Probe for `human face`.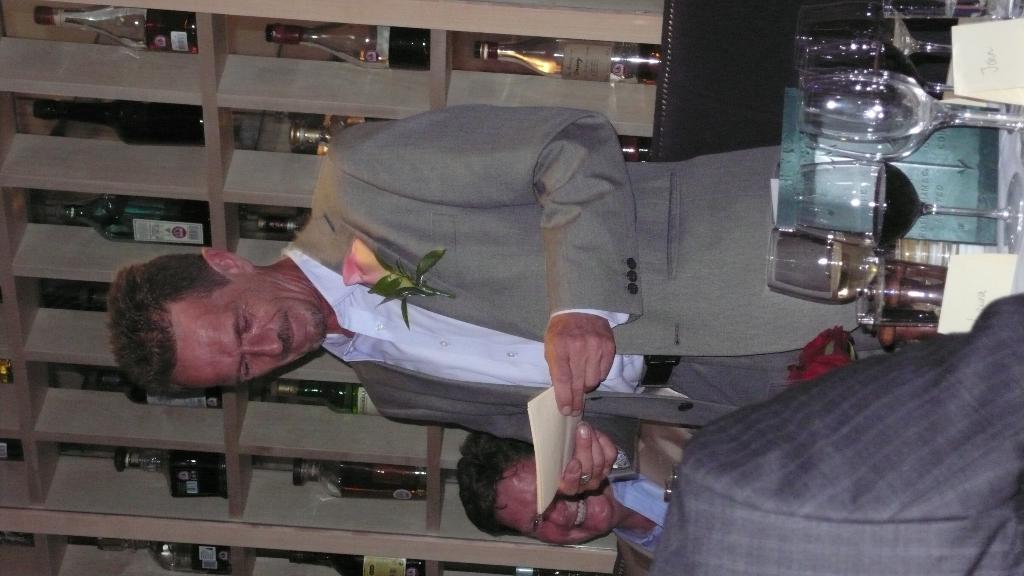
Probe result: box(175, 273, 324, 389).
